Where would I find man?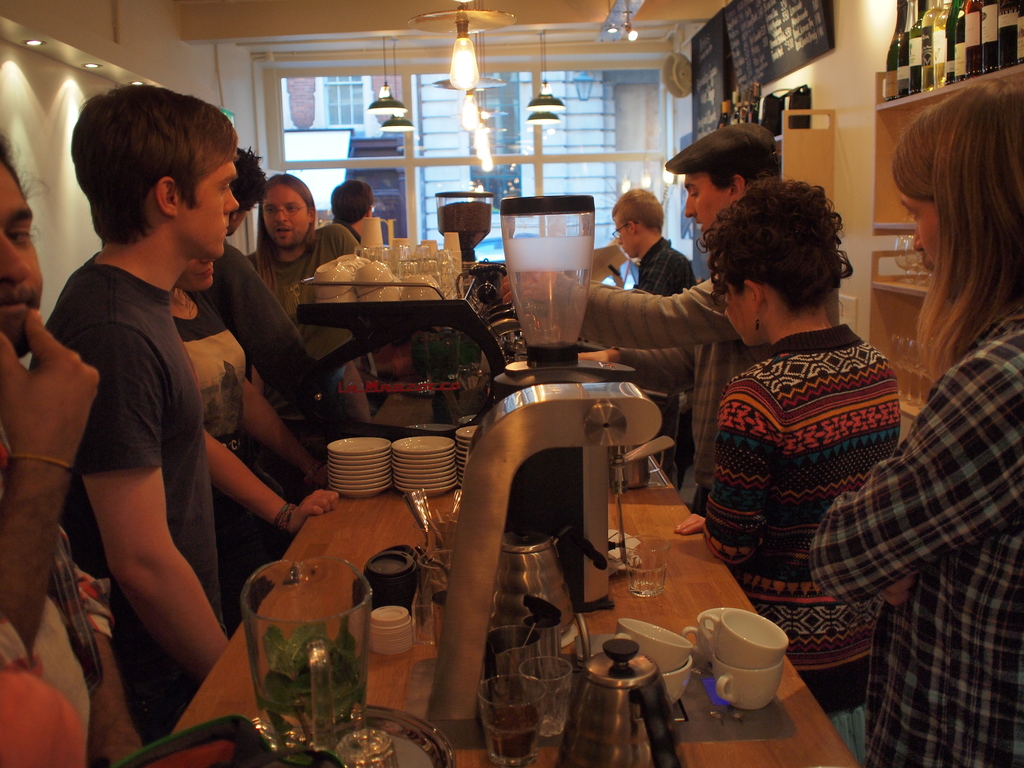
At (left=241, top=172, right=355, bottom=331).
